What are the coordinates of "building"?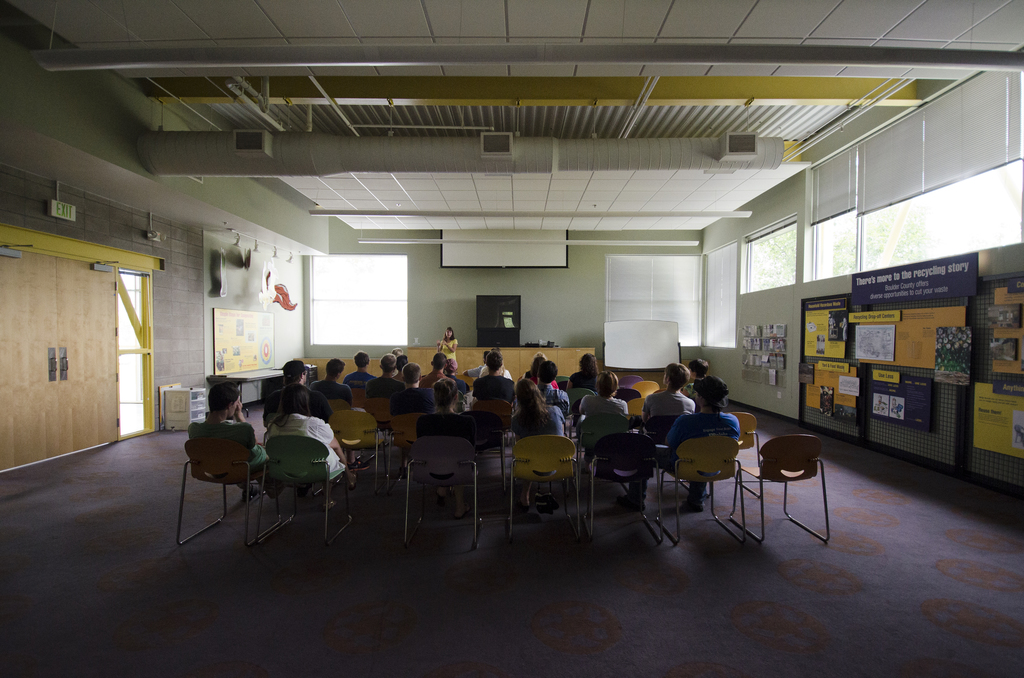
0 0 1023 677.
